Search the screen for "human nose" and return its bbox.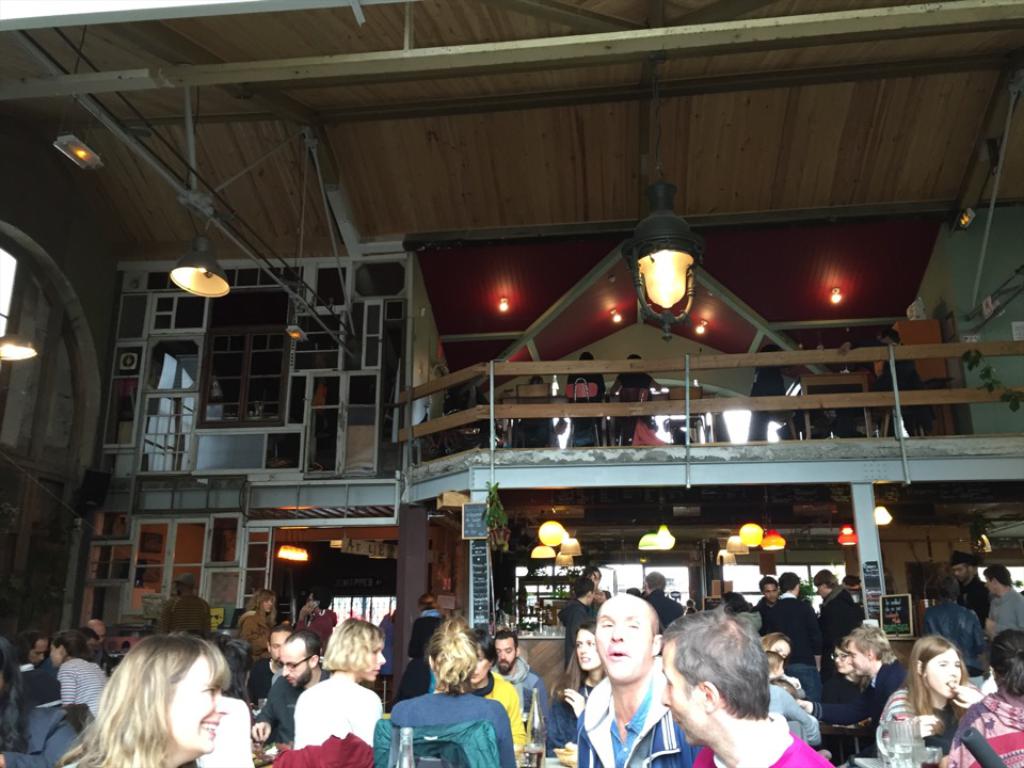
Found: <bbox>660, 683, 670, 704</bbox>.
